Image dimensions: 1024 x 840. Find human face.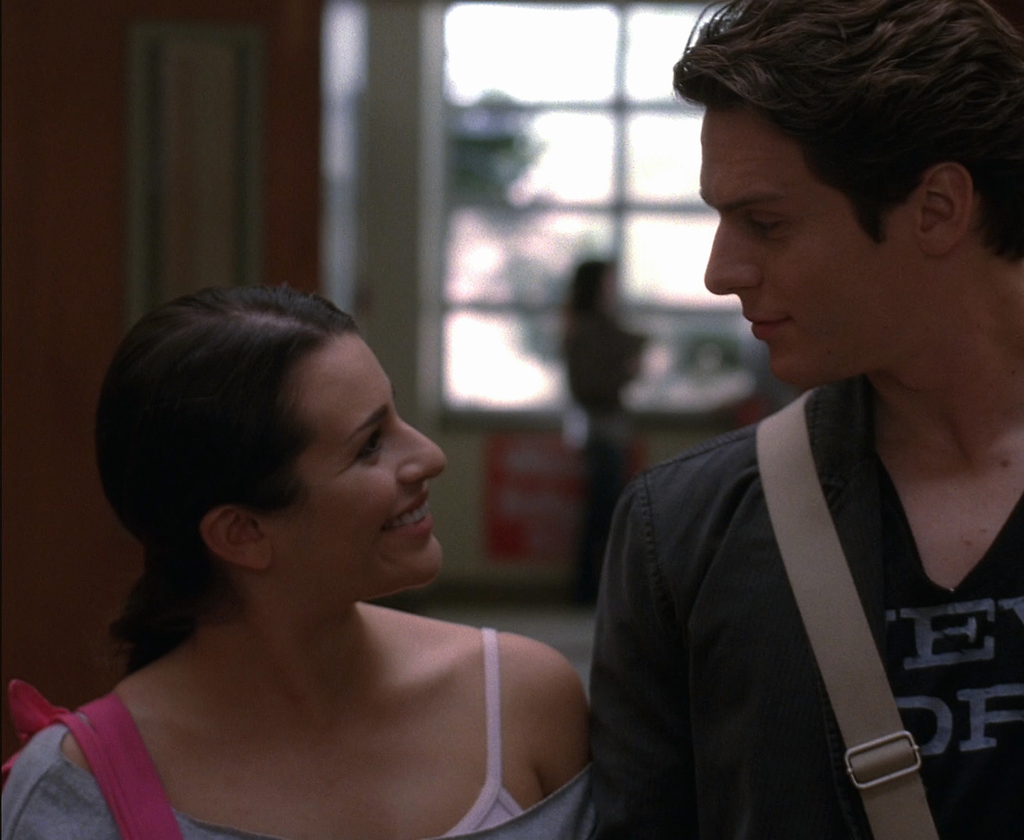
region(702, 110, 910, 388).
